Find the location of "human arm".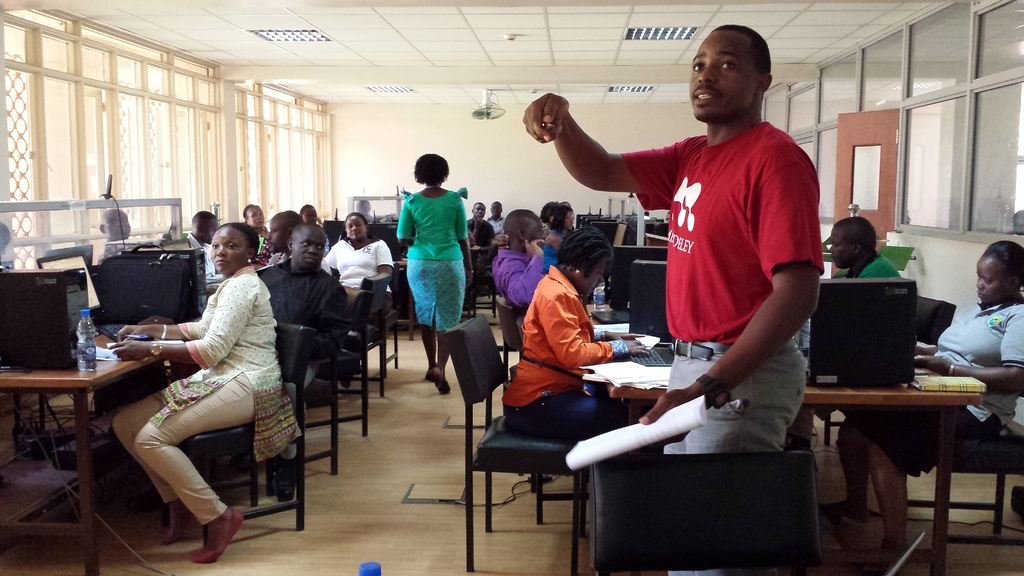
Location: (541, 286, 650, 367).
